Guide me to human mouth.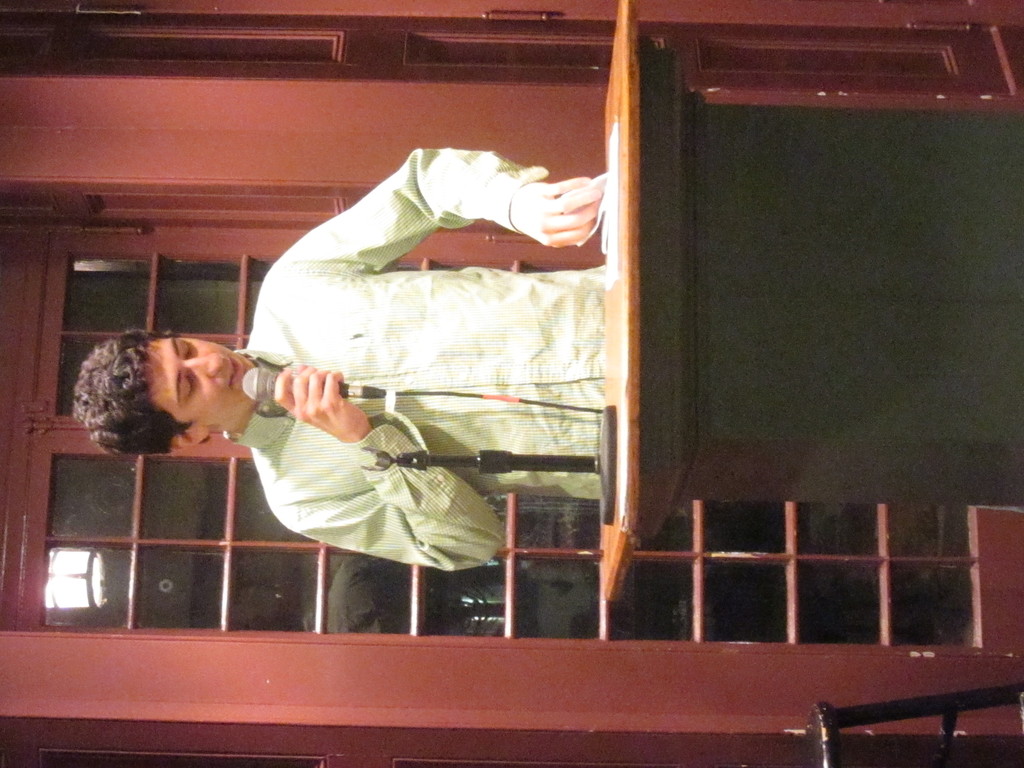
Guidance: (x1=228, y1=356, x2=241, y2=385).
